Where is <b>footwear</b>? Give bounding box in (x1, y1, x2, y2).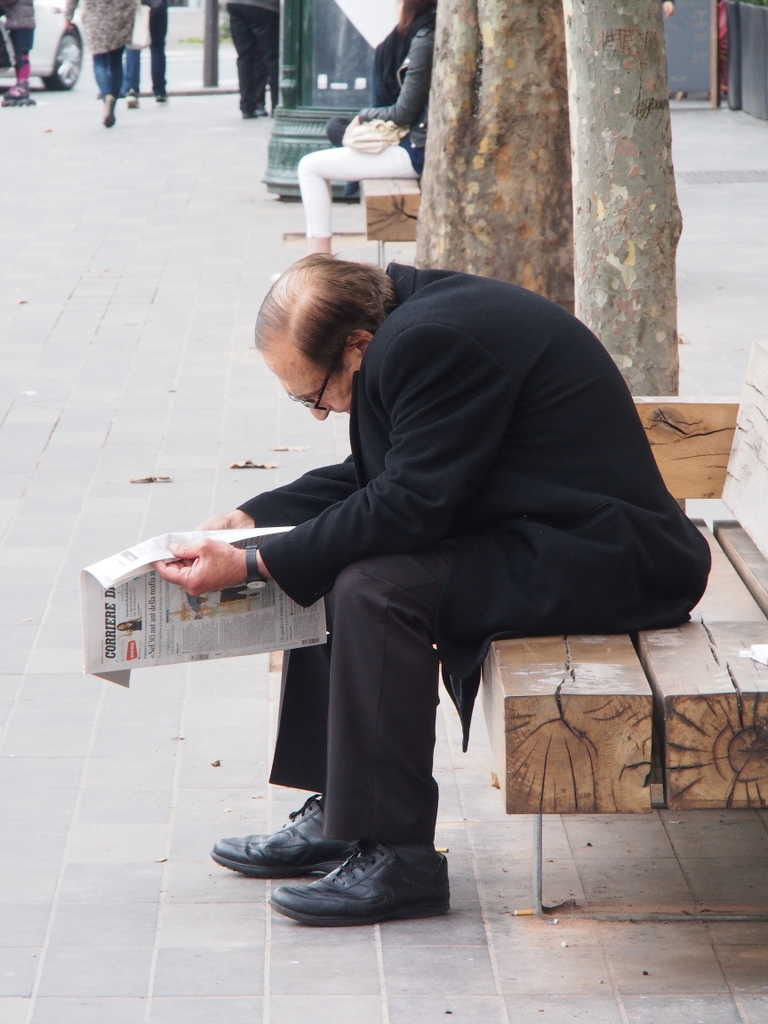
(100, 94, 115, 127).
